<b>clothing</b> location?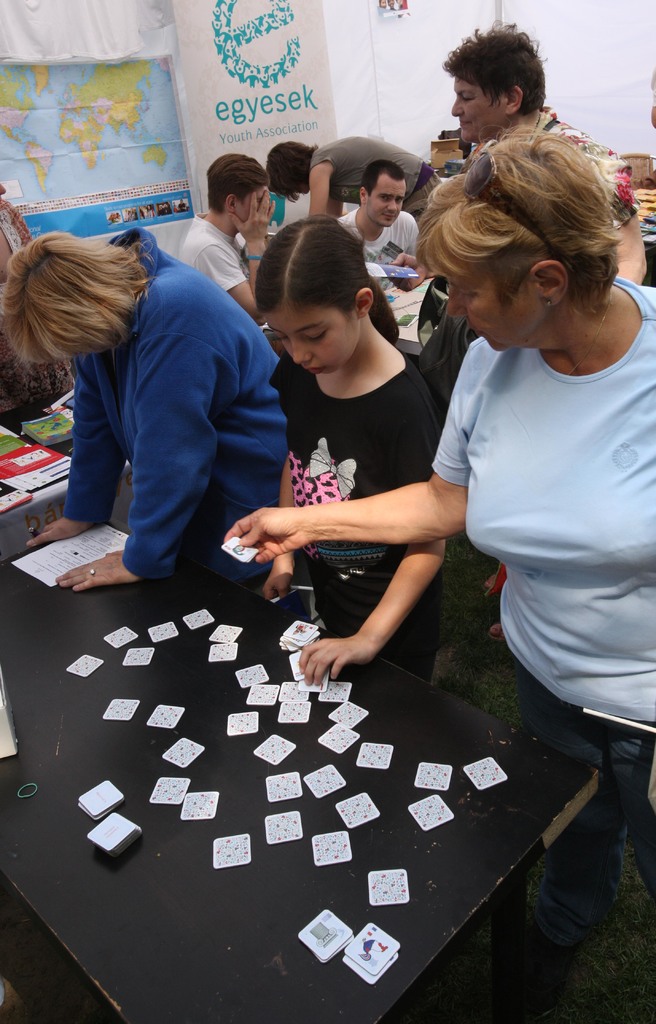
271:351:444:680
